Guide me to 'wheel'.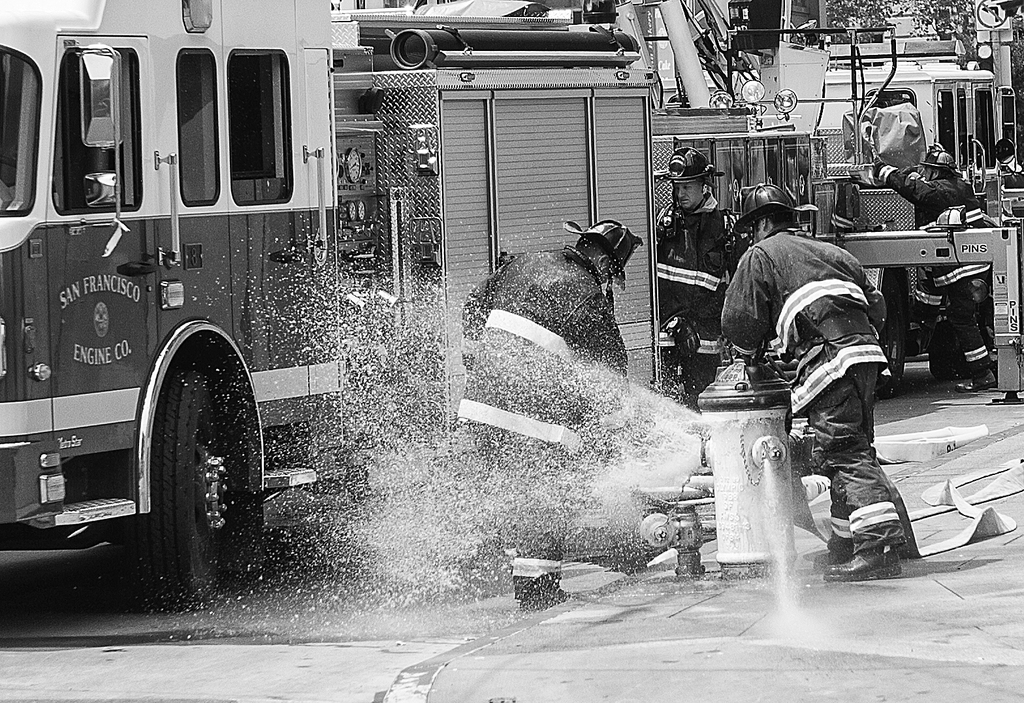
Guidance: {"left": 928, "top": 318, "right": 954, "bottom": 380}.
